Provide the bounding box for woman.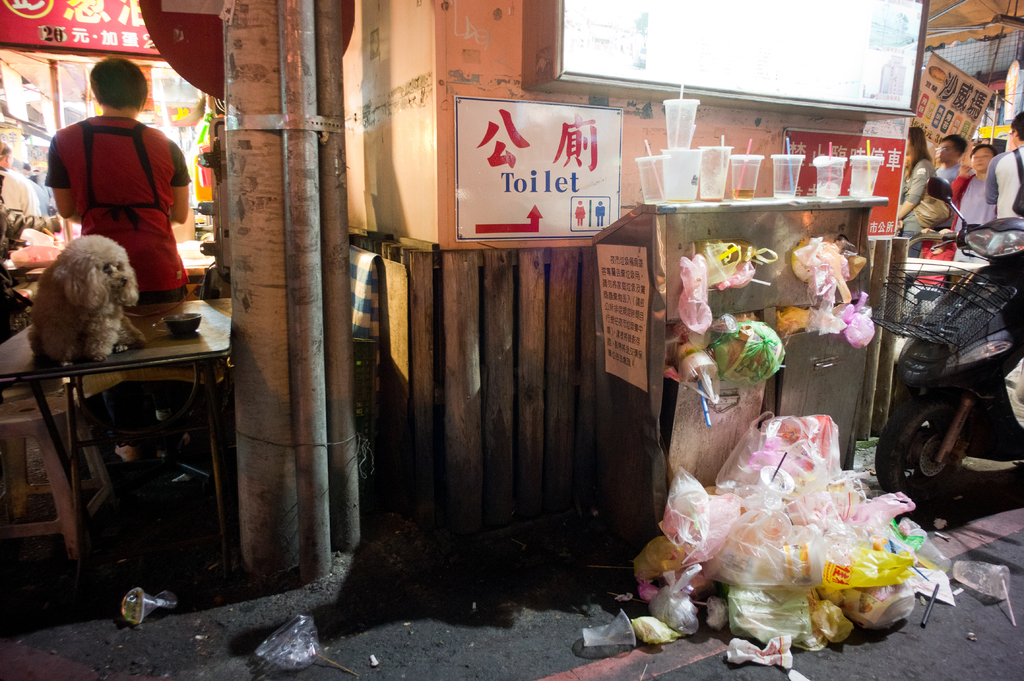
bbox(40, 80, 189, 308).
